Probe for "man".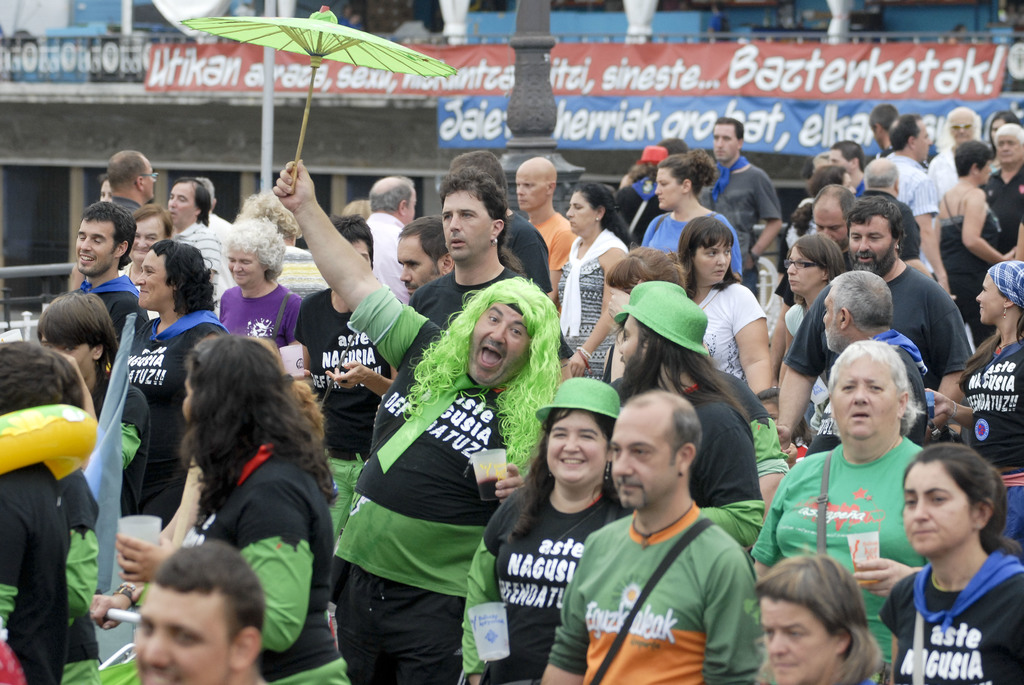
Probe result: 696/117/780/303.
